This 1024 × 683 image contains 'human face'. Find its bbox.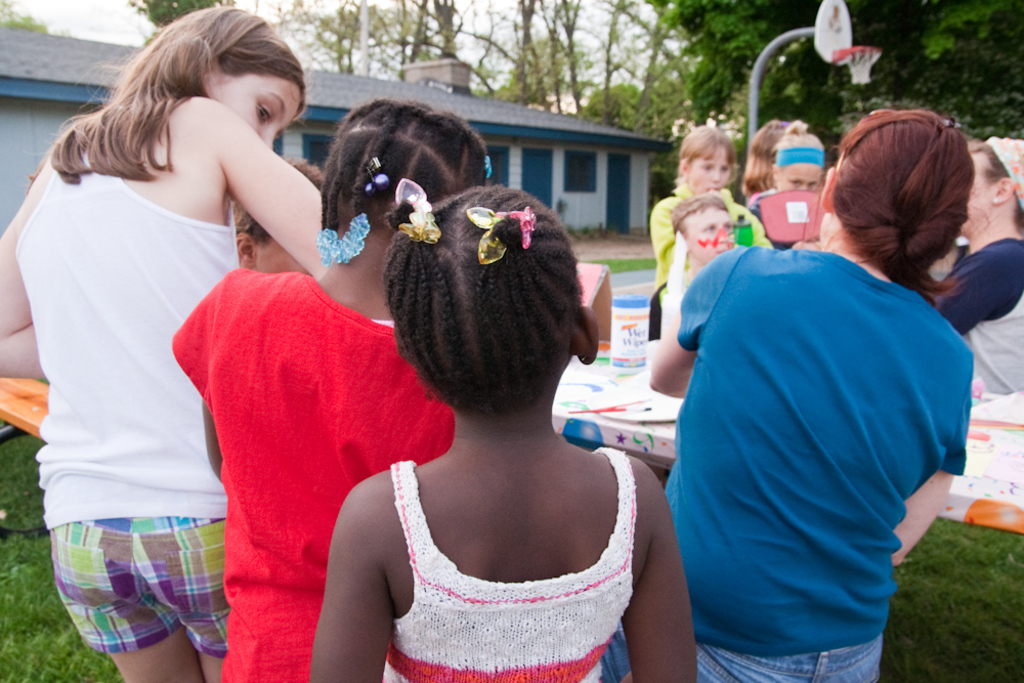
Rect(778, 166, 822, 190).
